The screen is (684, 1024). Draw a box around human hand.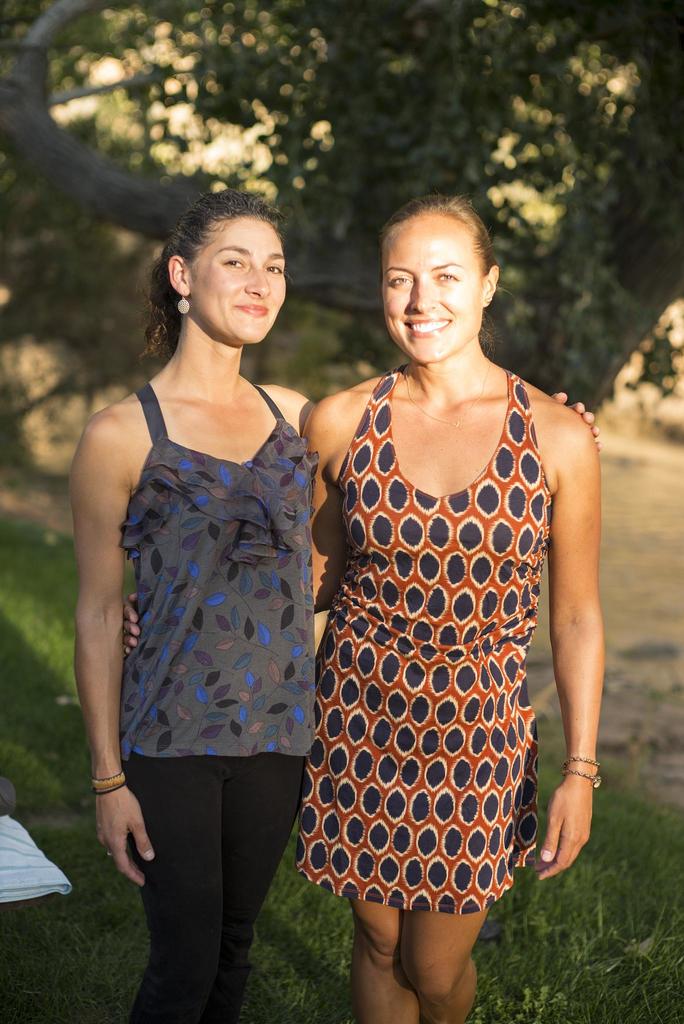
left=94, top=787, right=158, bottom=893.
